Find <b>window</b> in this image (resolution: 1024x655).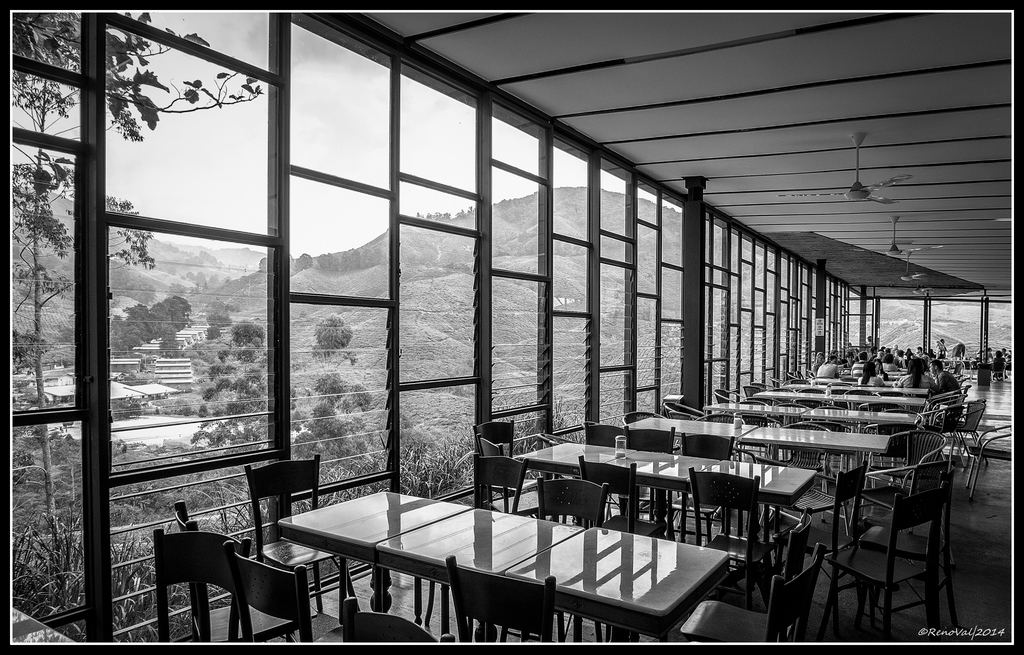
Rect(47, 18, 308, 546).
